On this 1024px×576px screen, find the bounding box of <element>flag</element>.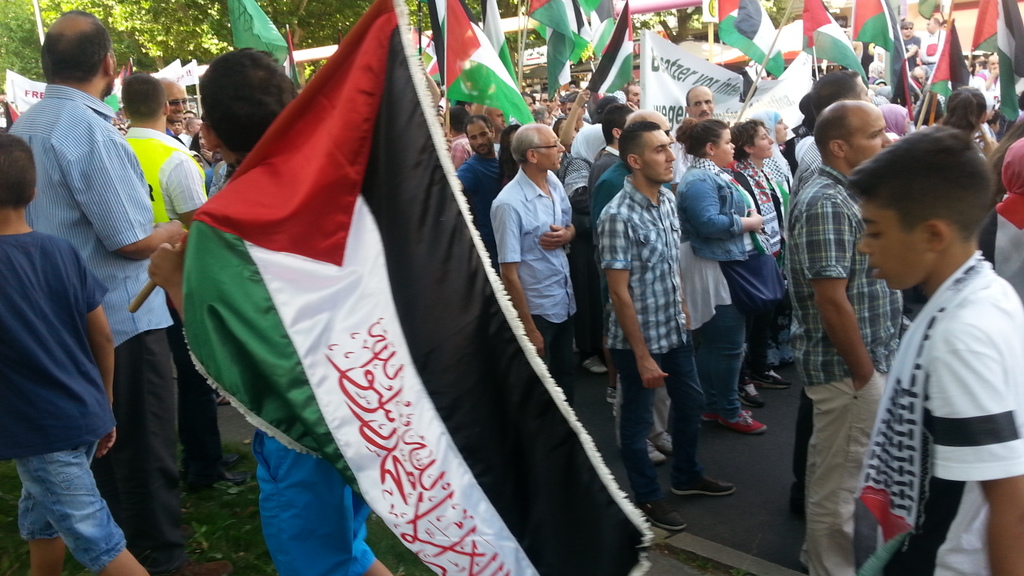
Bounding box: l=996, t=0, r=1023, b=115.
